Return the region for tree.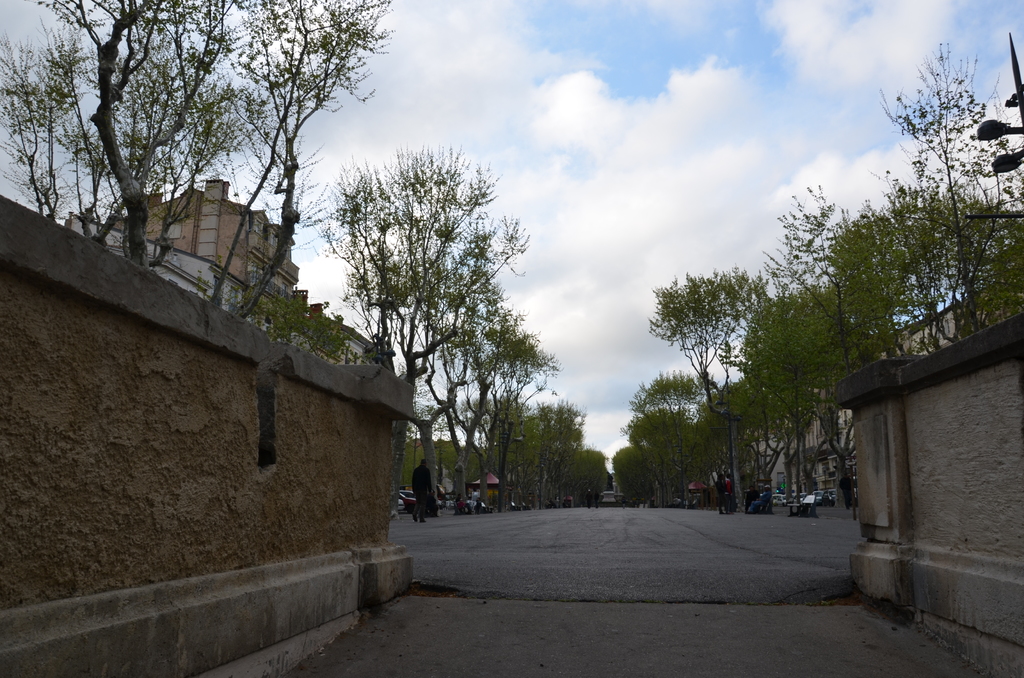
[x1=644, y1=254, x2=779, y2=510].
